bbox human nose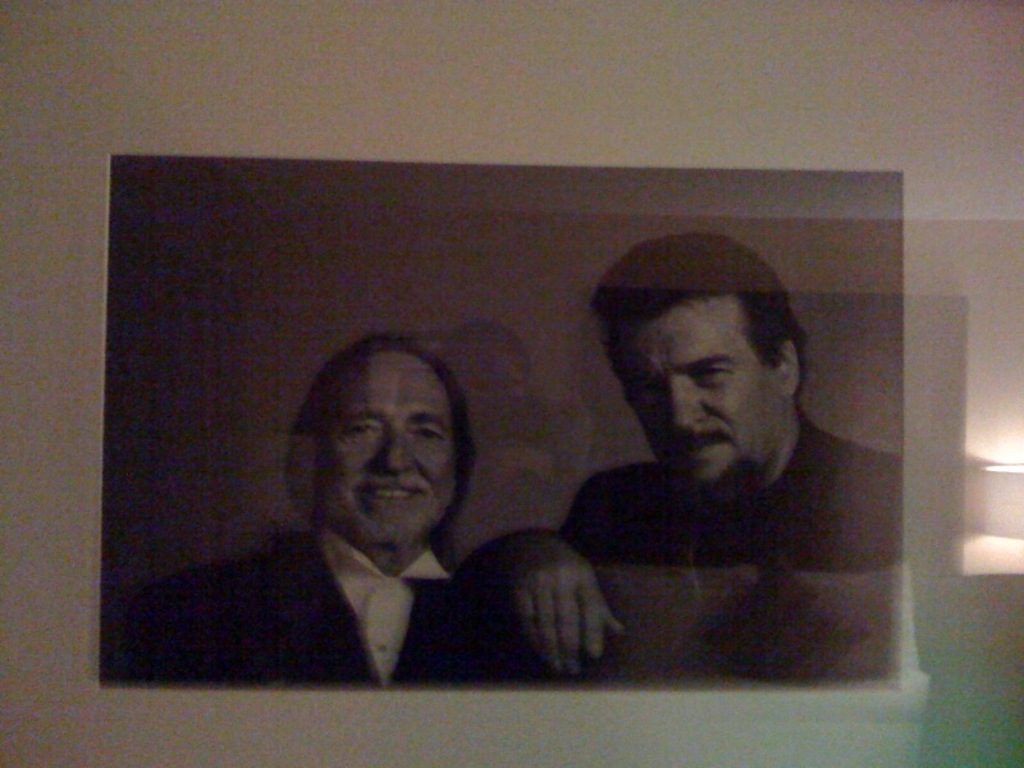
bbox(381, 428, 412, 474)
